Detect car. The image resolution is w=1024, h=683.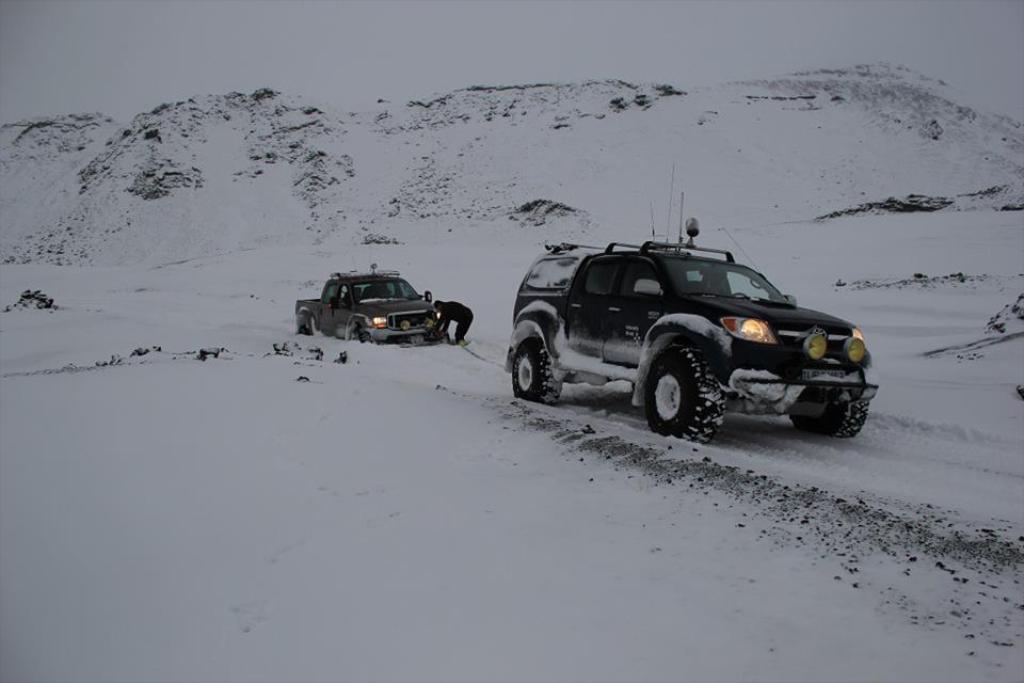
[502, 198, 887, 447].
